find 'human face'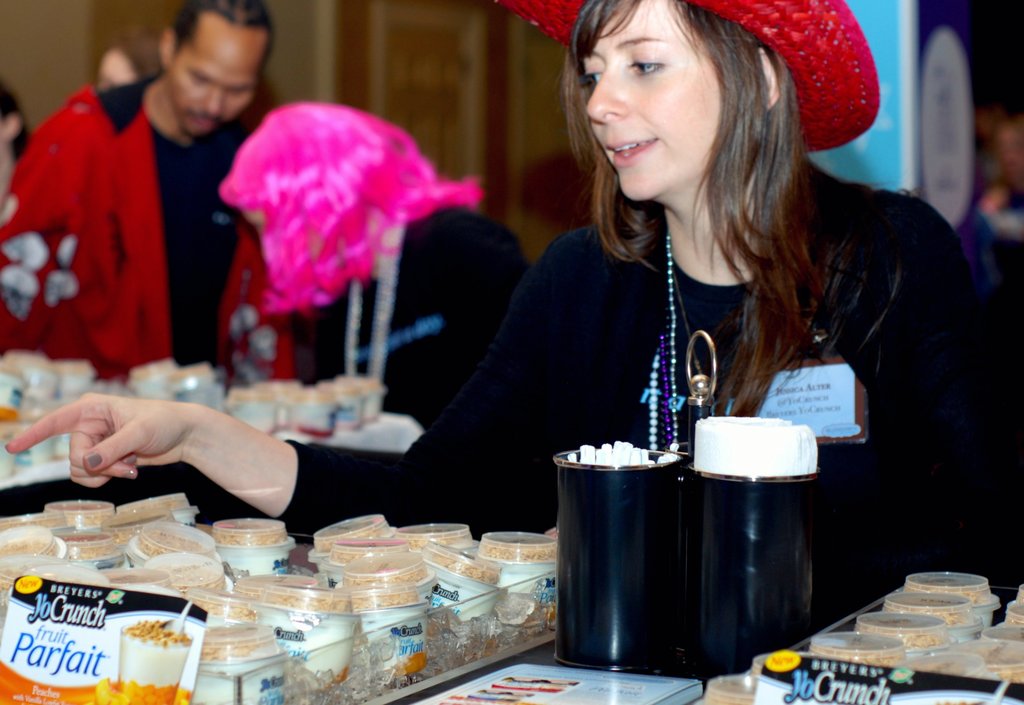
586, 0, 729, 206
